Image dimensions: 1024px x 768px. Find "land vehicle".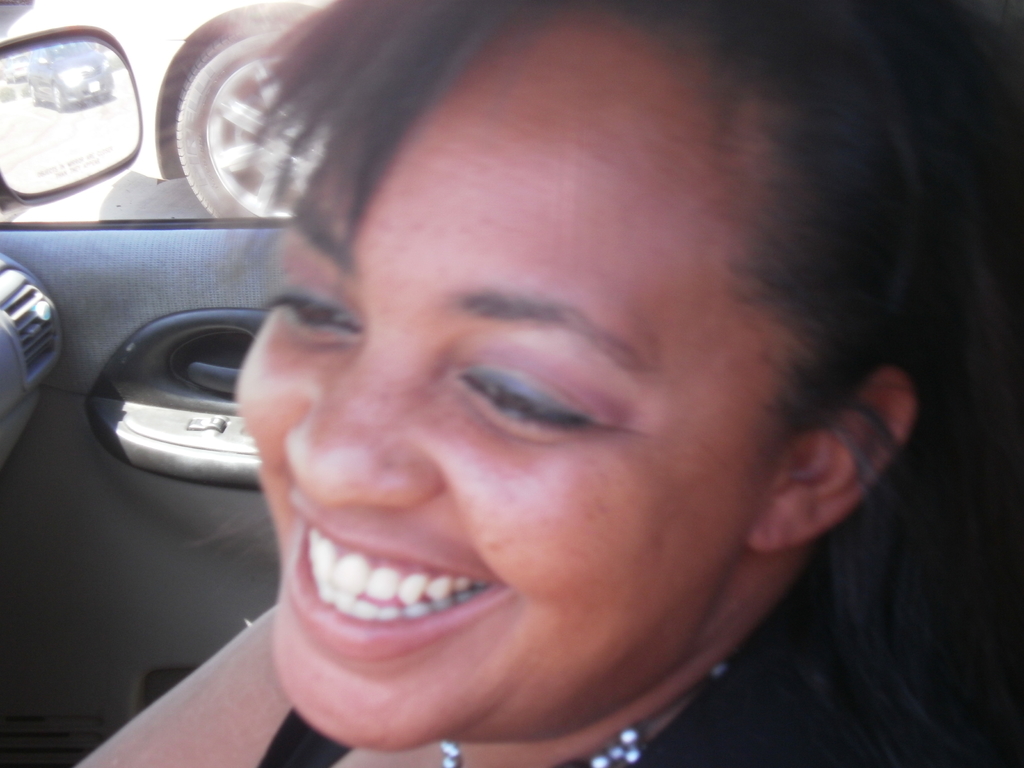
l=0, t=0, r=1023, b=767.
